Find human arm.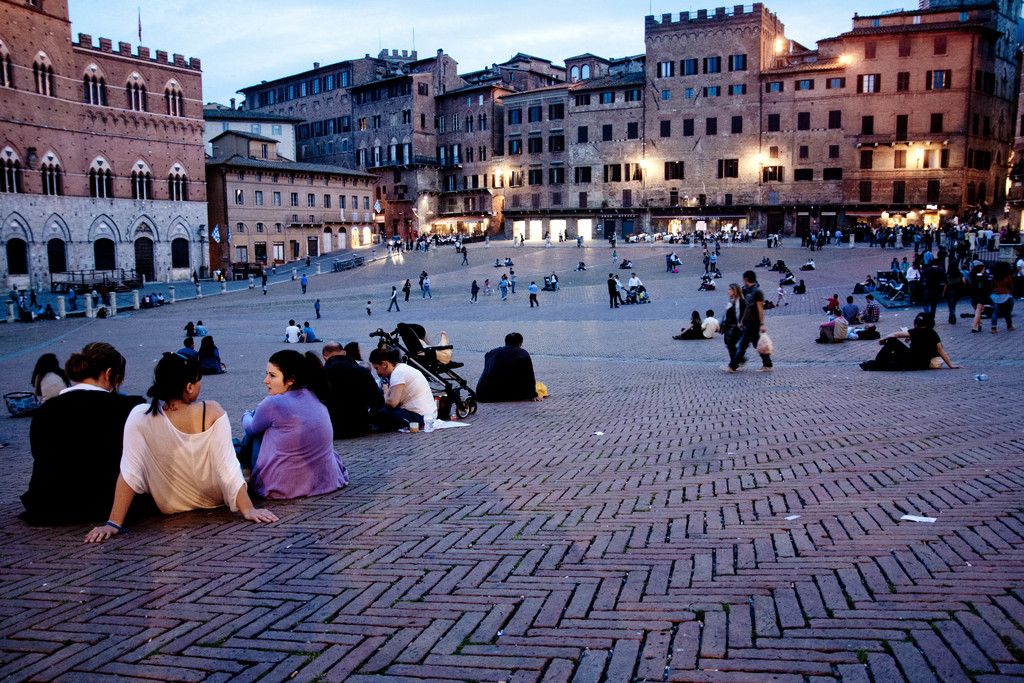
rect(753, 291, 767, 333).
